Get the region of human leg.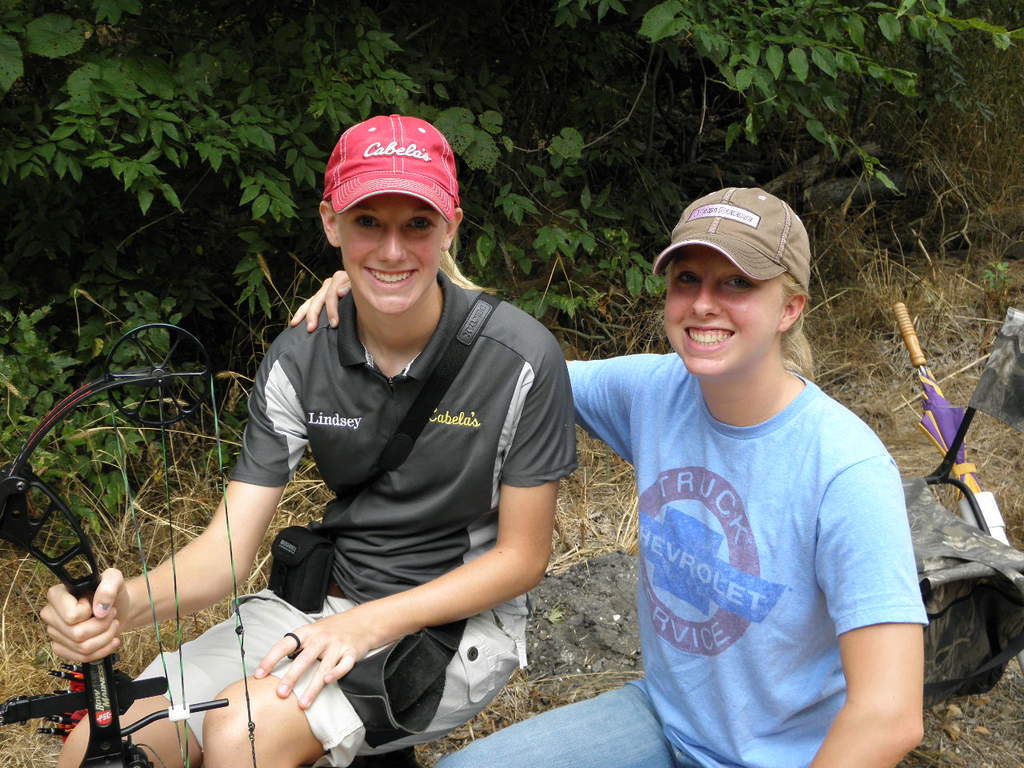
<bbox>219, 658, 494, 762</bbox>.
